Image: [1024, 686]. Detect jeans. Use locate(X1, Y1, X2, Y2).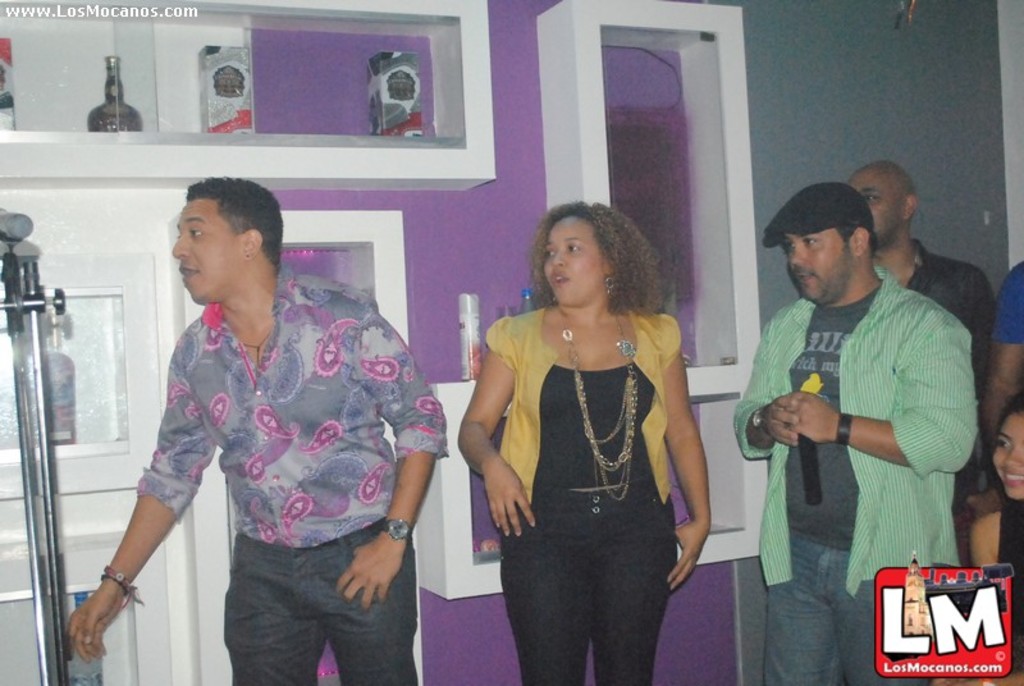
locate(762, 532, 927, 685).
